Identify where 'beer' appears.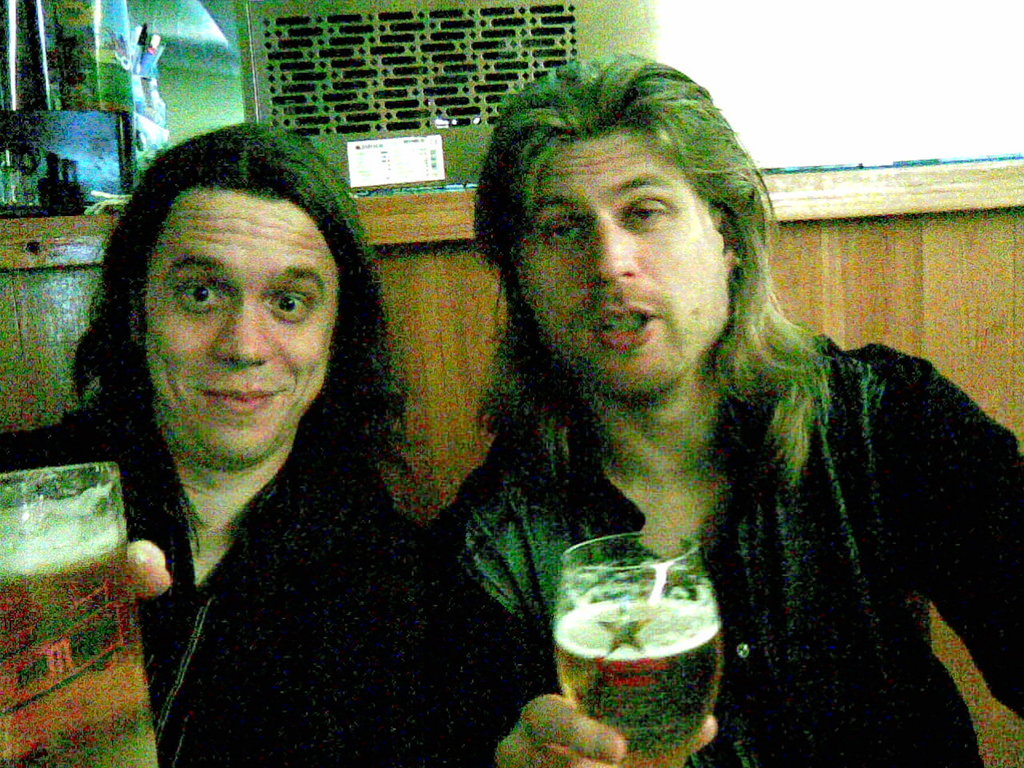
Appears at <box>0,454,175,767</box>.
